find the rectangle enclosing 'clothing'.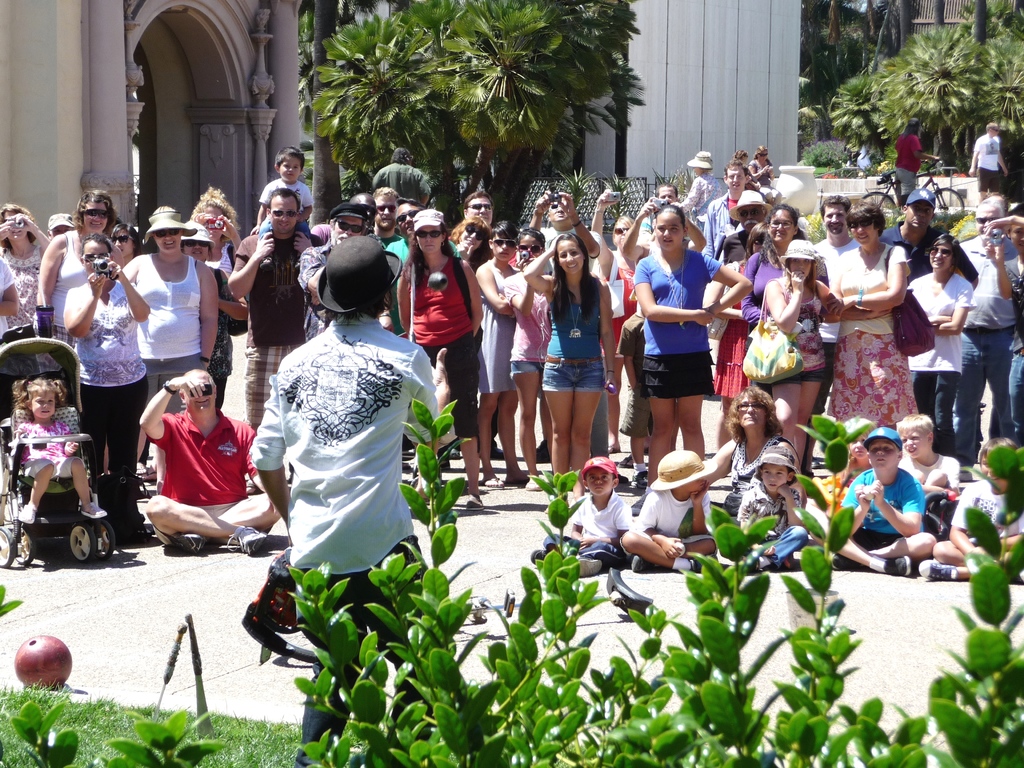
box(959, 219, 1019, 430).
